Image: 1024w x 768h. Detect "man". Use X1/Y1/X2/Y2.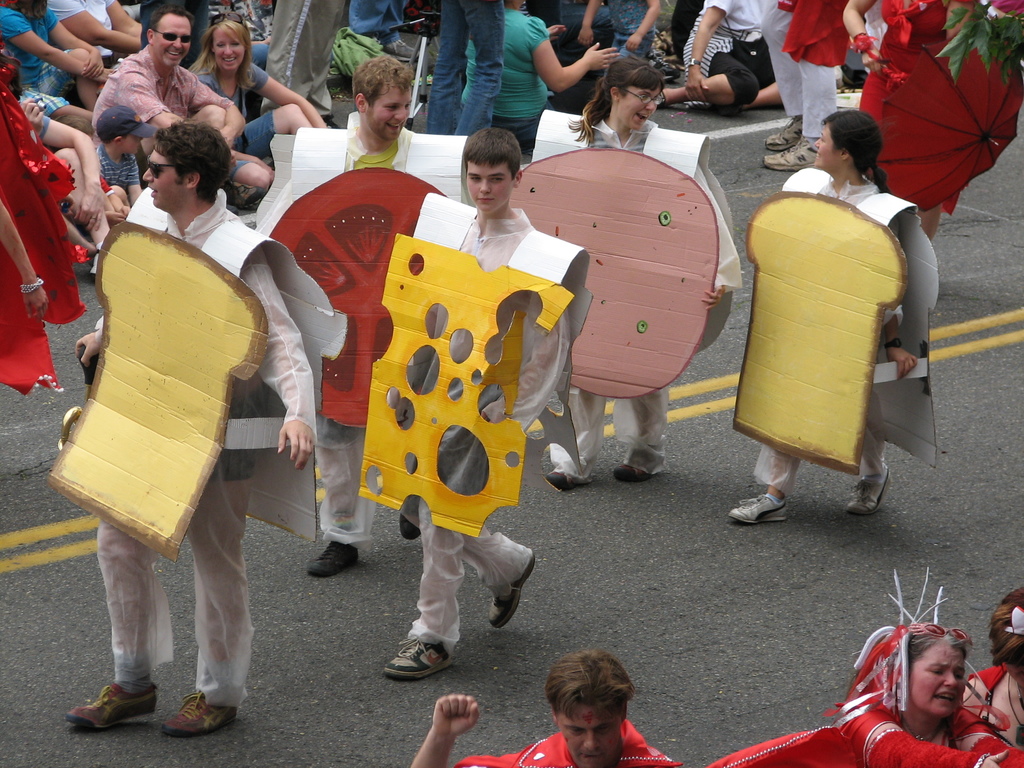
414/651/676/767.
